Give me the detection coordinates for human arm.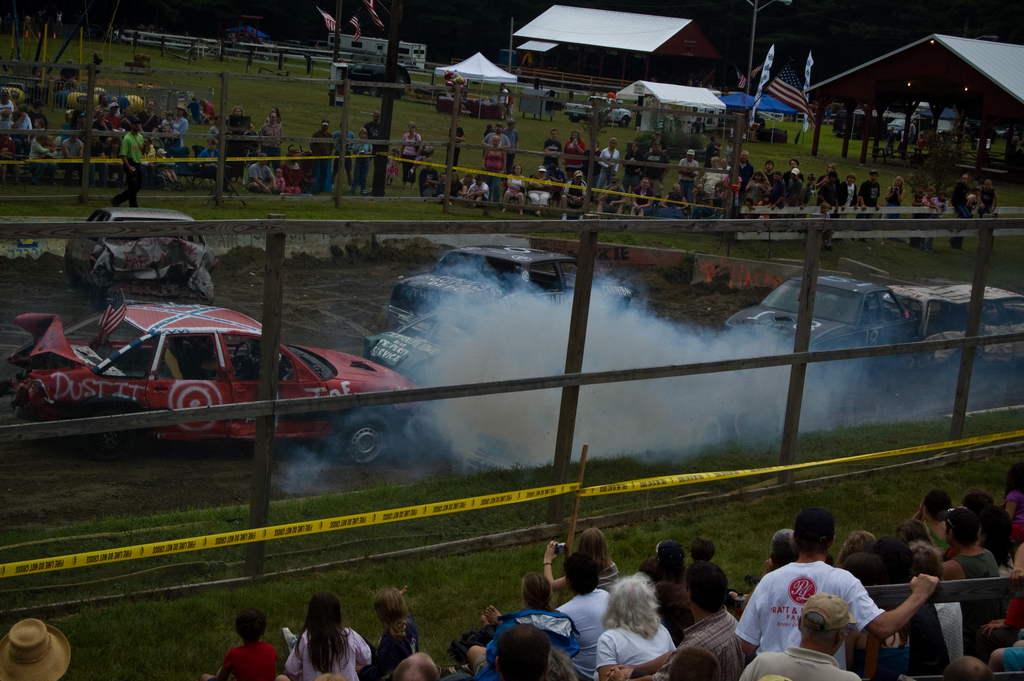
833,186,838,211.
